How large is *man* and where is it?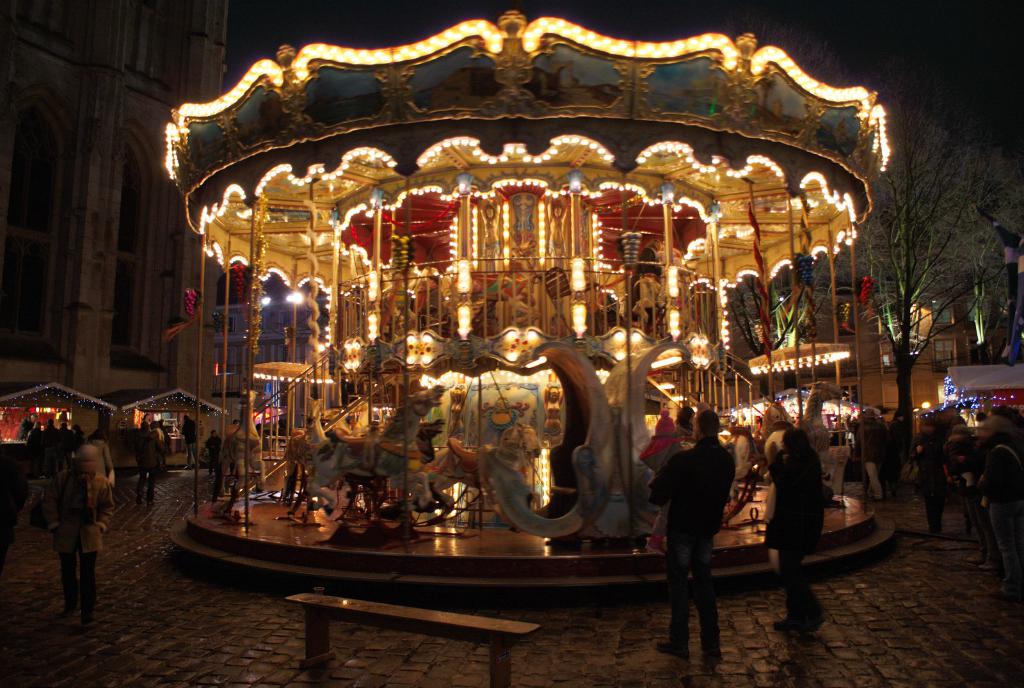
Bounding box: 177 415 192 470.
